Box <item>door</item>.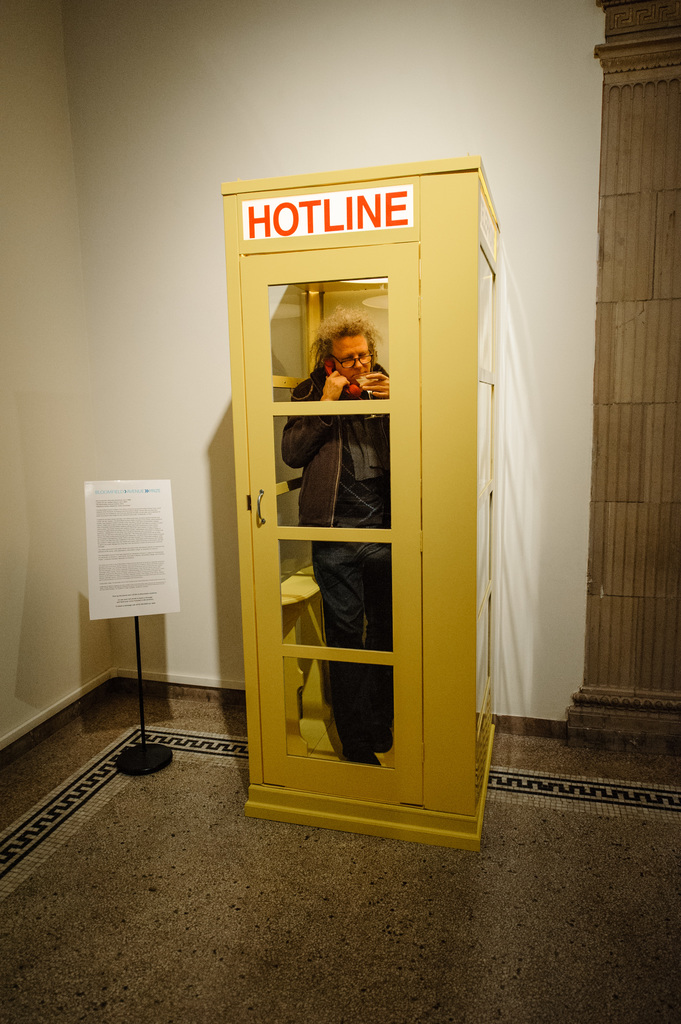
x1=467, y1=239, x2=502, y2=760.
